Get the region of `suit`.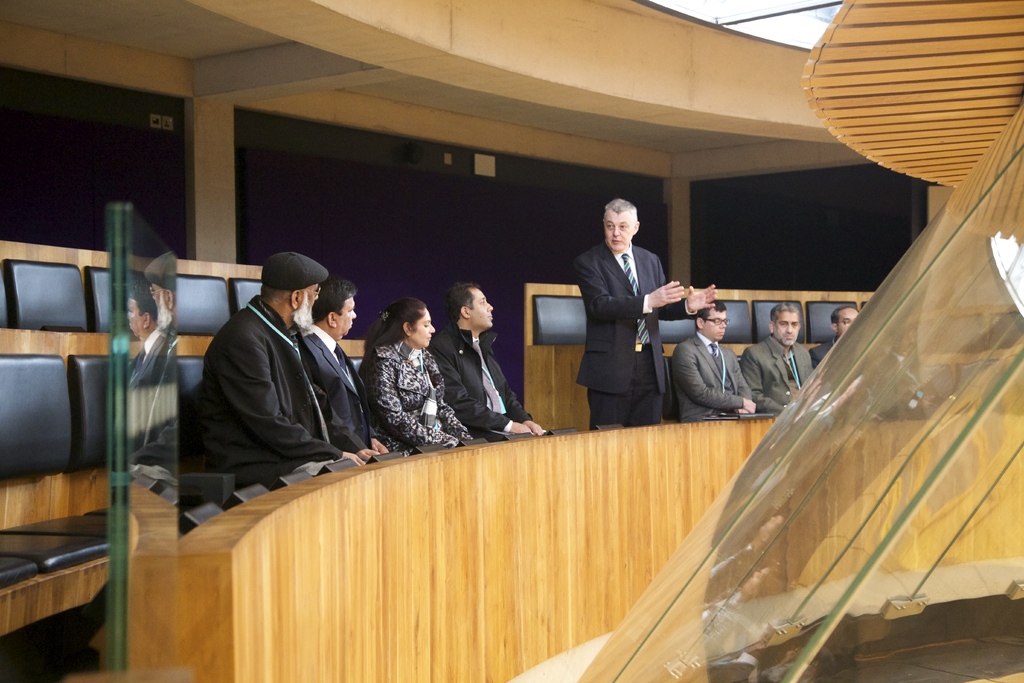
(814,336,844,360).
